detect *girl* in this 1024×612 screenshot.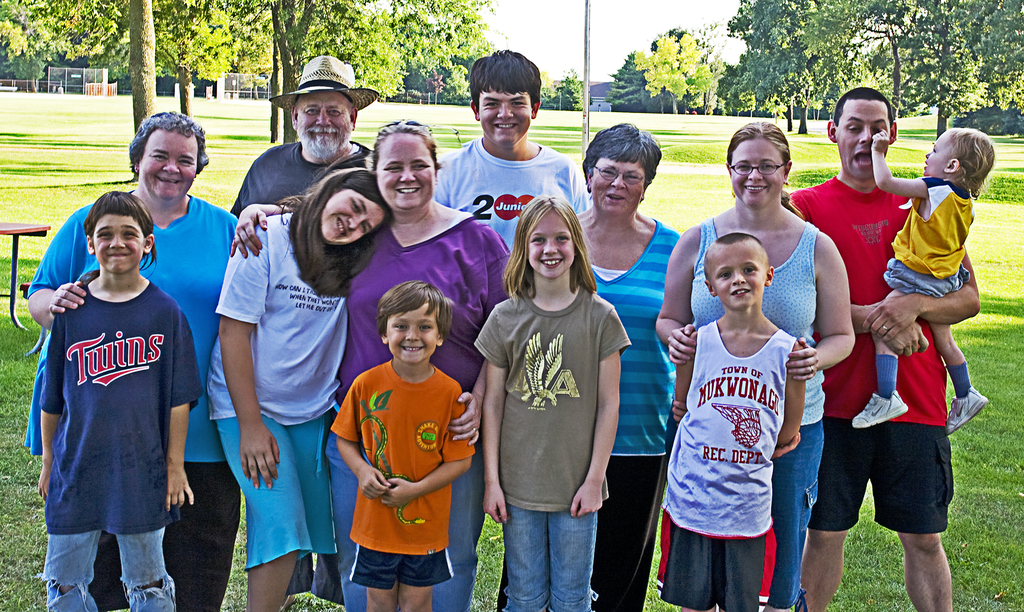
Detection: 469:190:632:611.
